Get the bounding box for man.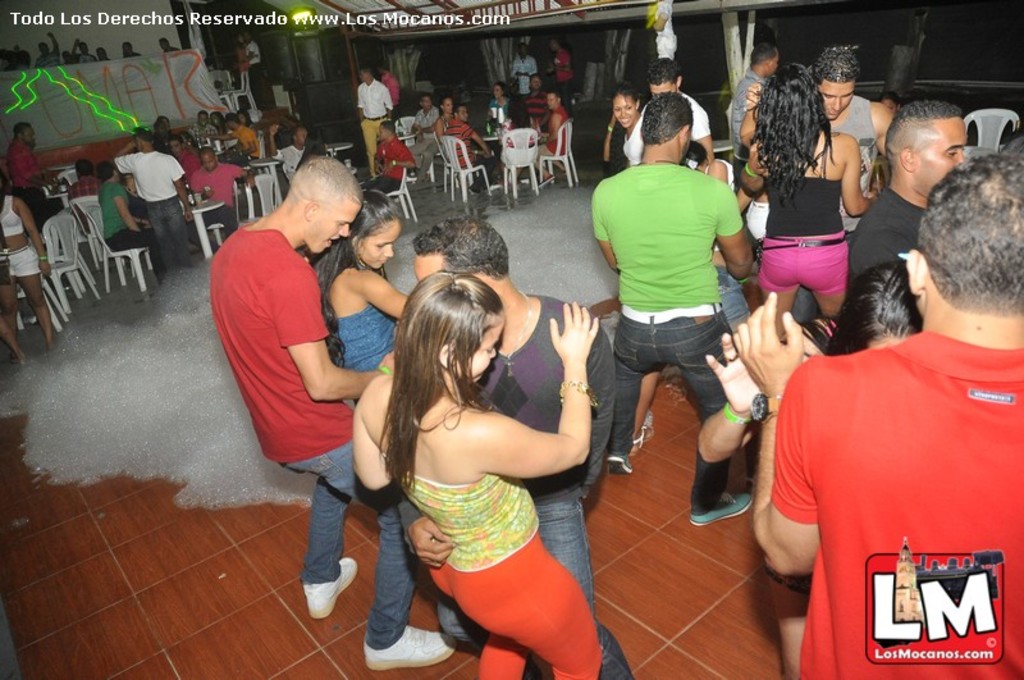
[x1=408, y1=97, x2=443, y2=177].
